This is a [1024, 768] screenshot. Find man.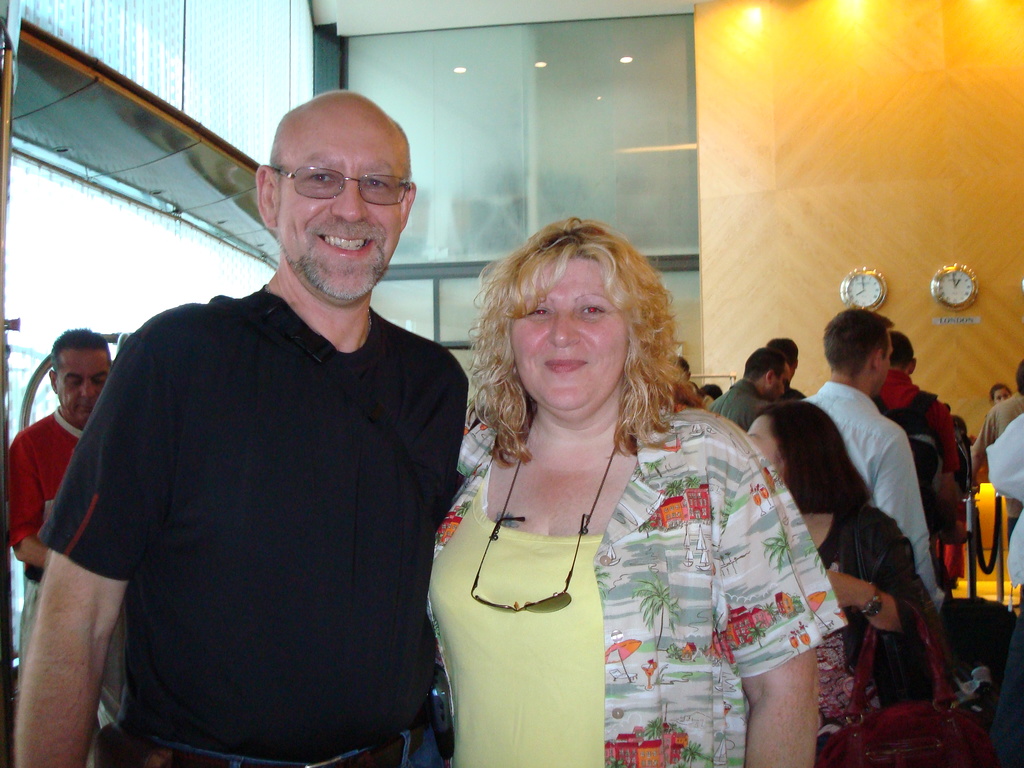
Bounding box: select_region(36, 79, 471, 762).
